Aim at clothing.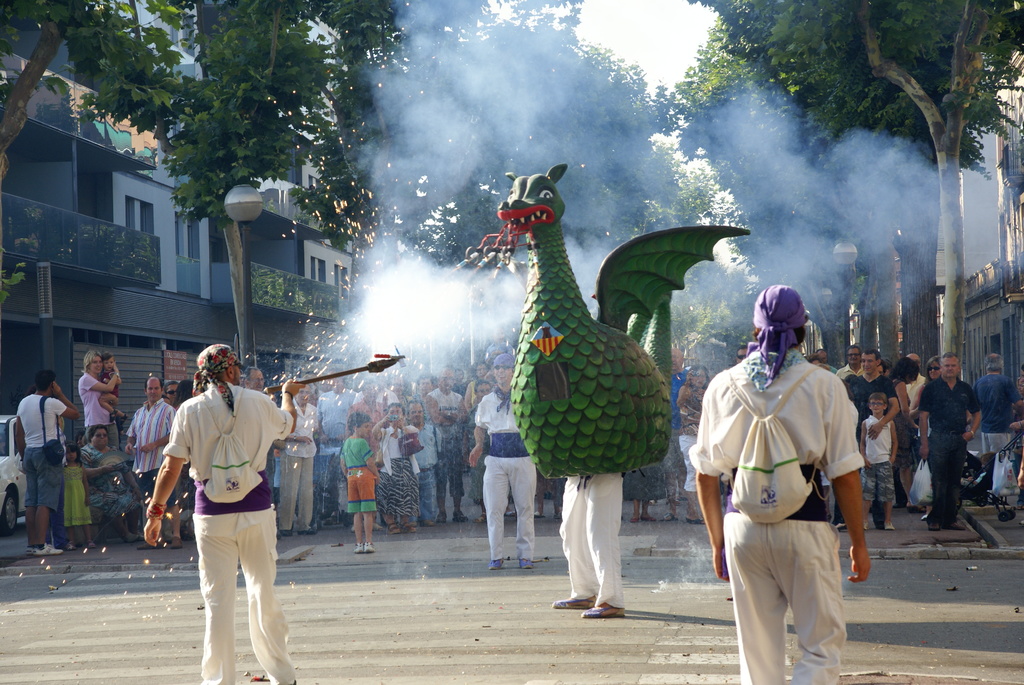
Aimed at <region>276, 397, 326, 531</region>.
